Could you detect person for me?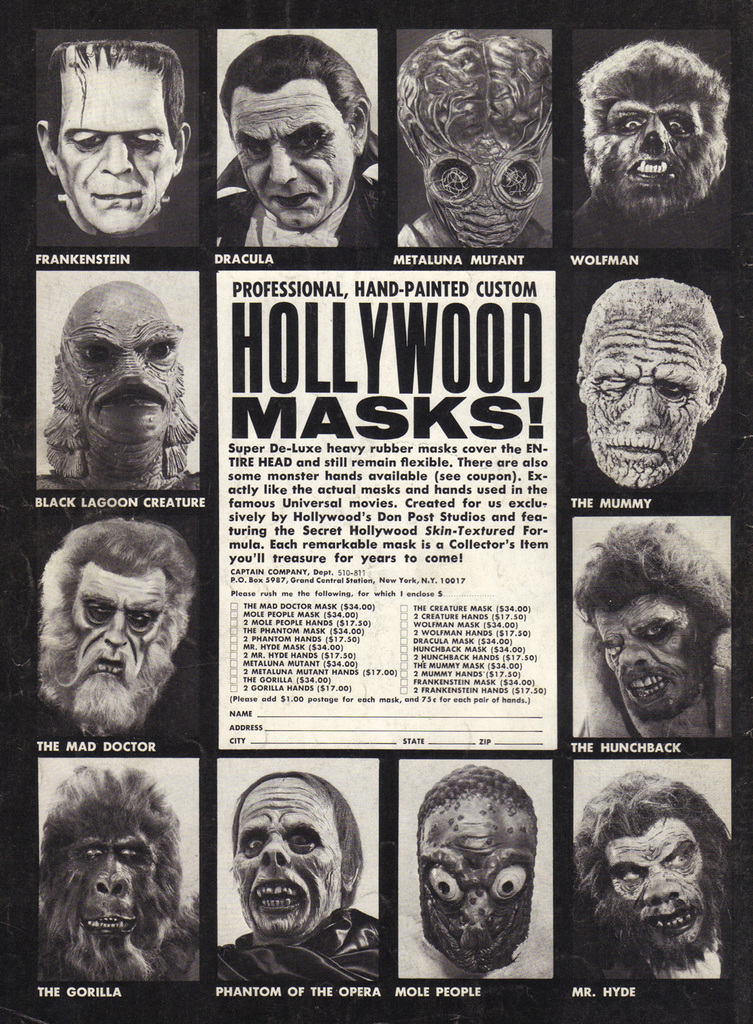
Detection result: <region>41, 521, 200, 733</region>.
